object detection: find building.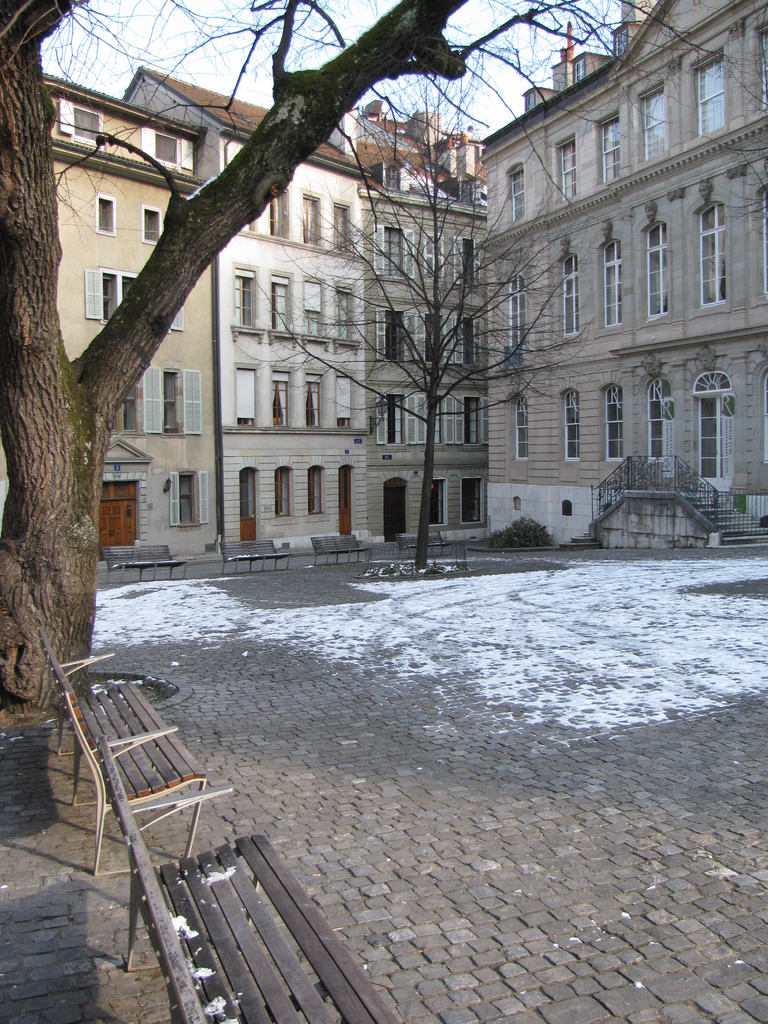
locate(486, 0, 767, 529).
